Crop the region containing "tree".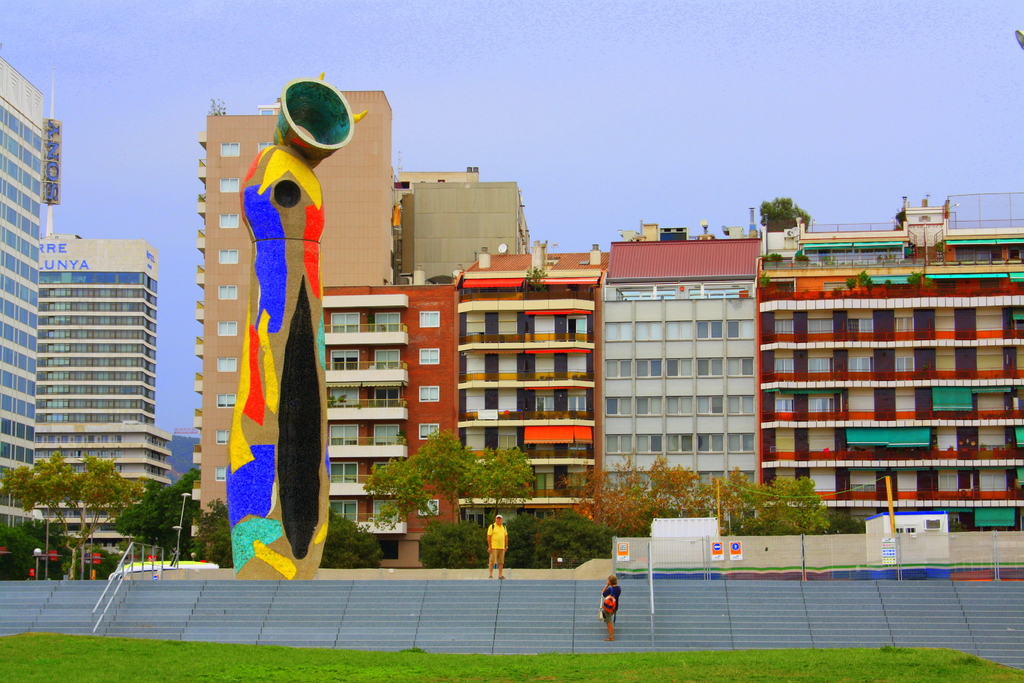
Crop region: [793,252,812,268].
